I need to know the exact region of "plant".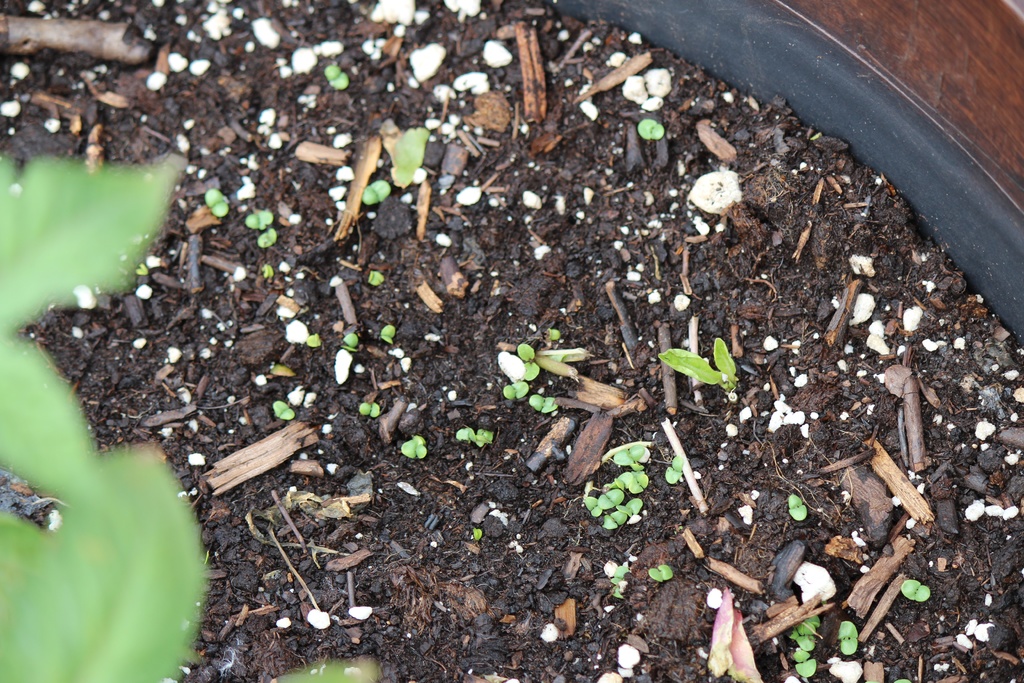
Region: box=[377, 315, 396, 343].
